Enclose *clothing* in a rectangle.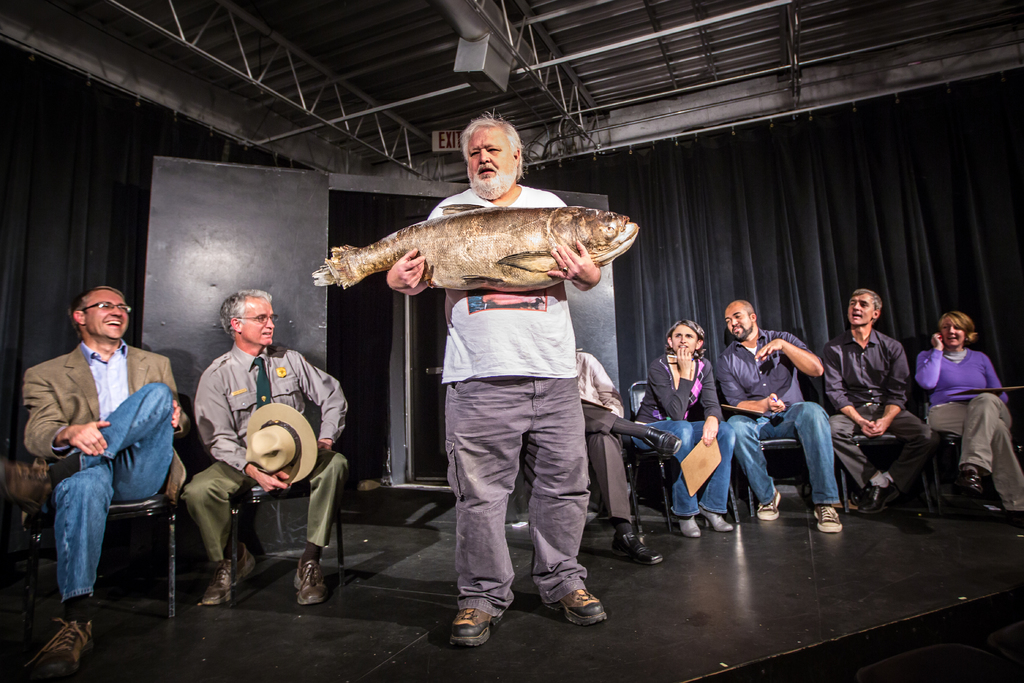
locate(643, 414, 730, 518).
